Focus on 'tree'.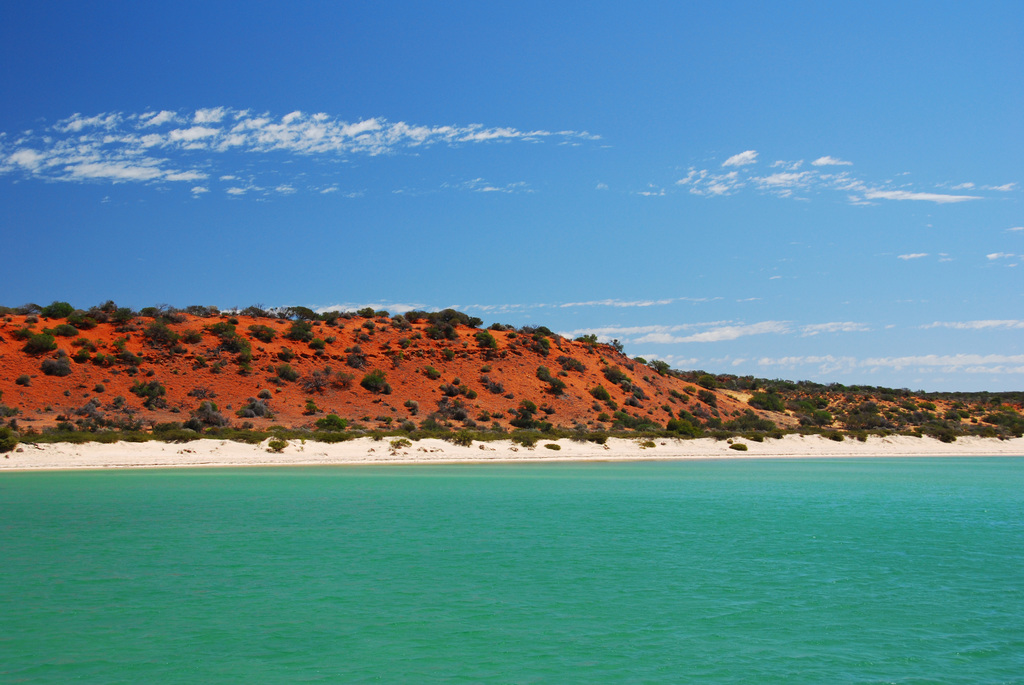
Focused at locate(0, 303, 16, 315).
